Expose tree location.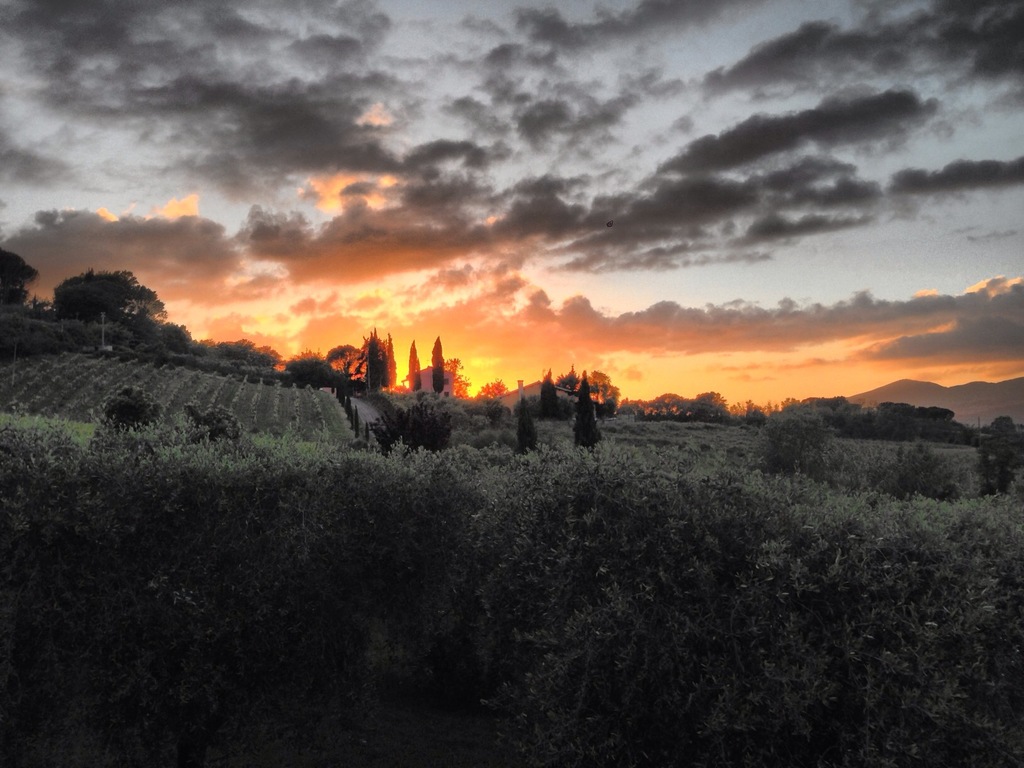
Exposed at <box>684,386,743,431</box>.
